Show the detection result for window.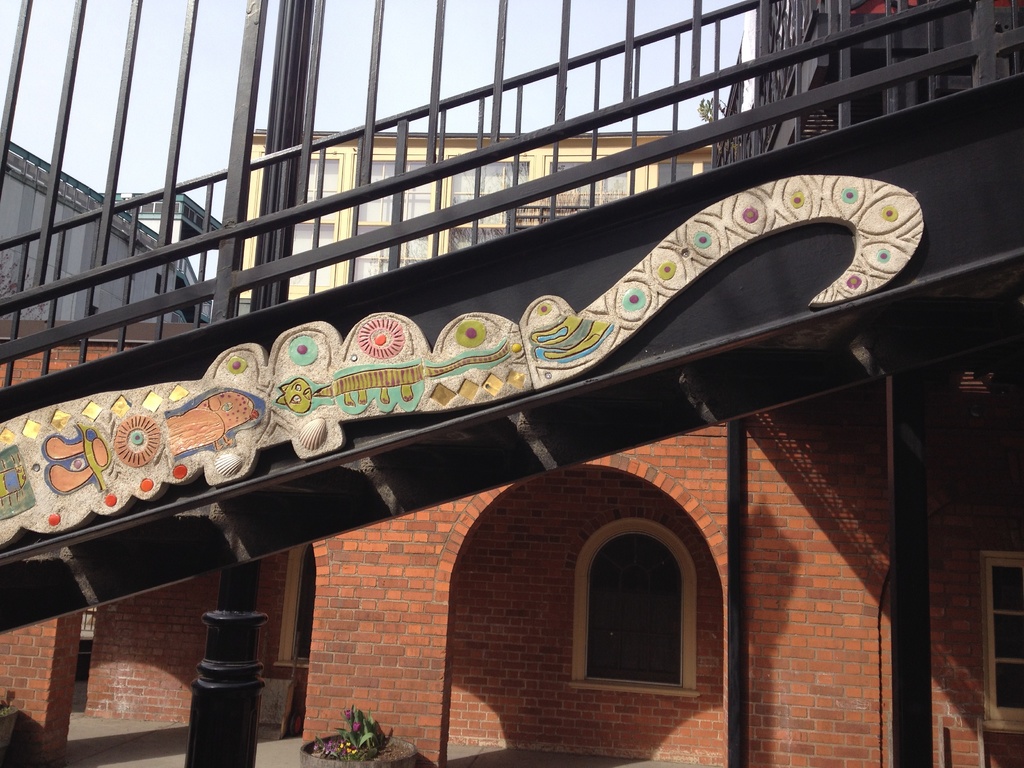
542:474:702:714.
